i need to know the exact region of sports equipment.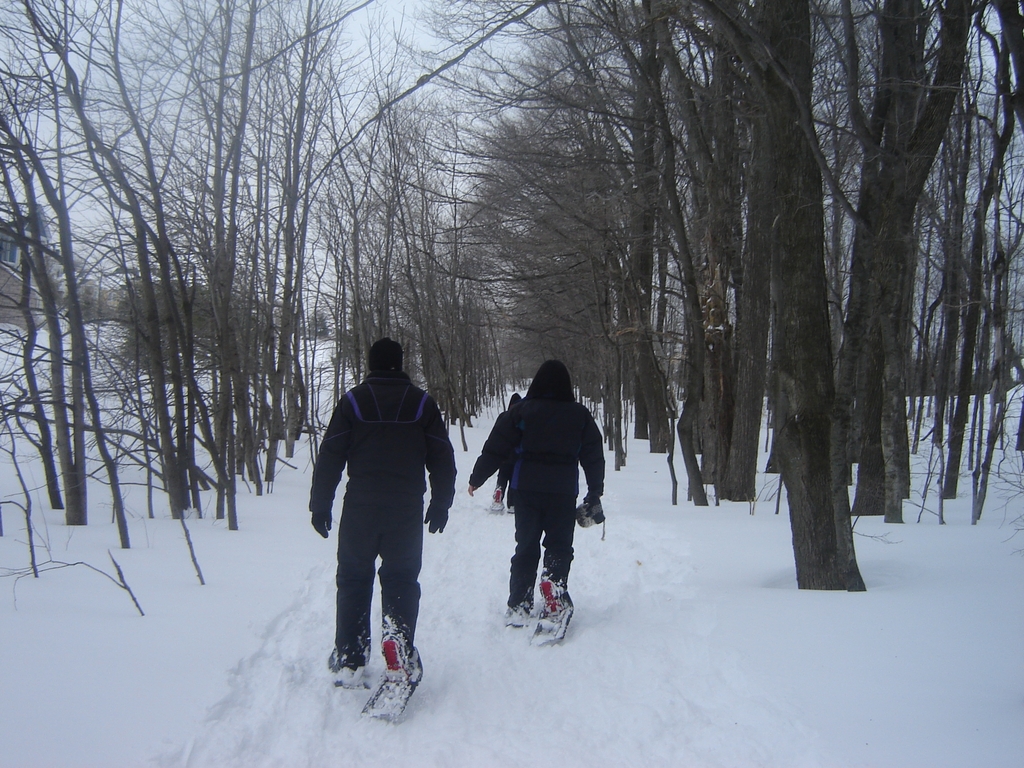
Region: (326,647,367,693).
